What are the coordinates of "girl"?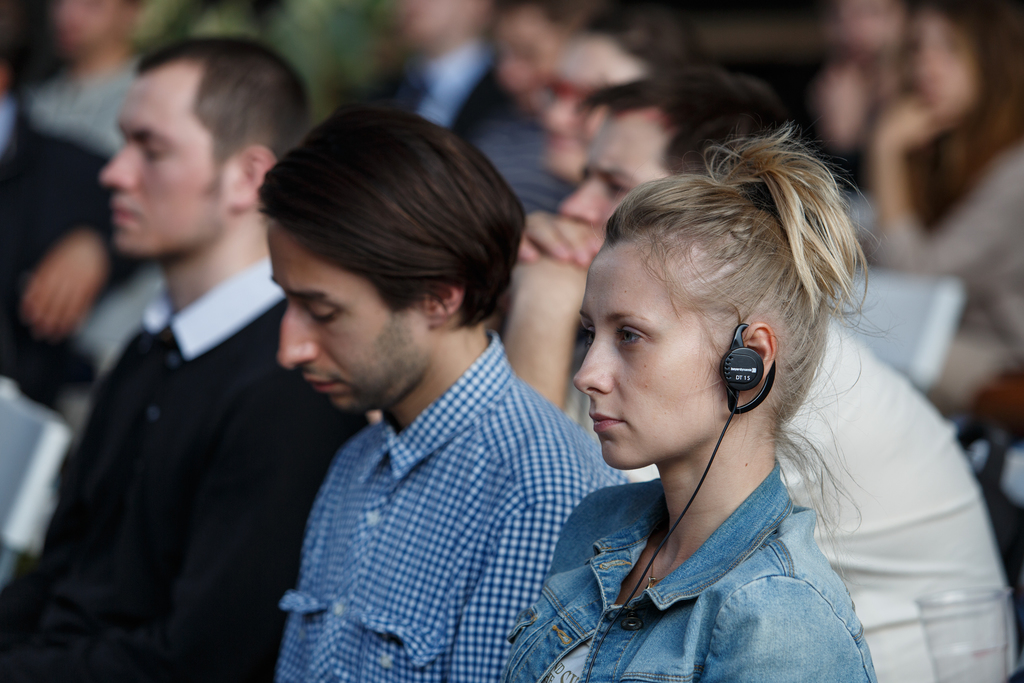
crop(504, 126, 888, 682).
